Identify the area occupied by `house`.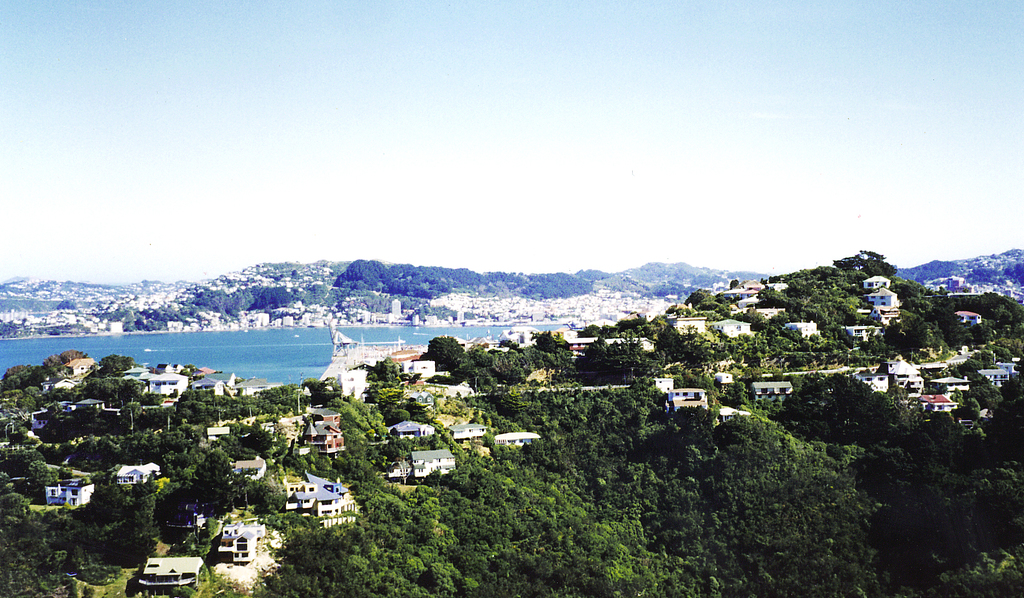
Area: detection(139, 556, 204, 593).
